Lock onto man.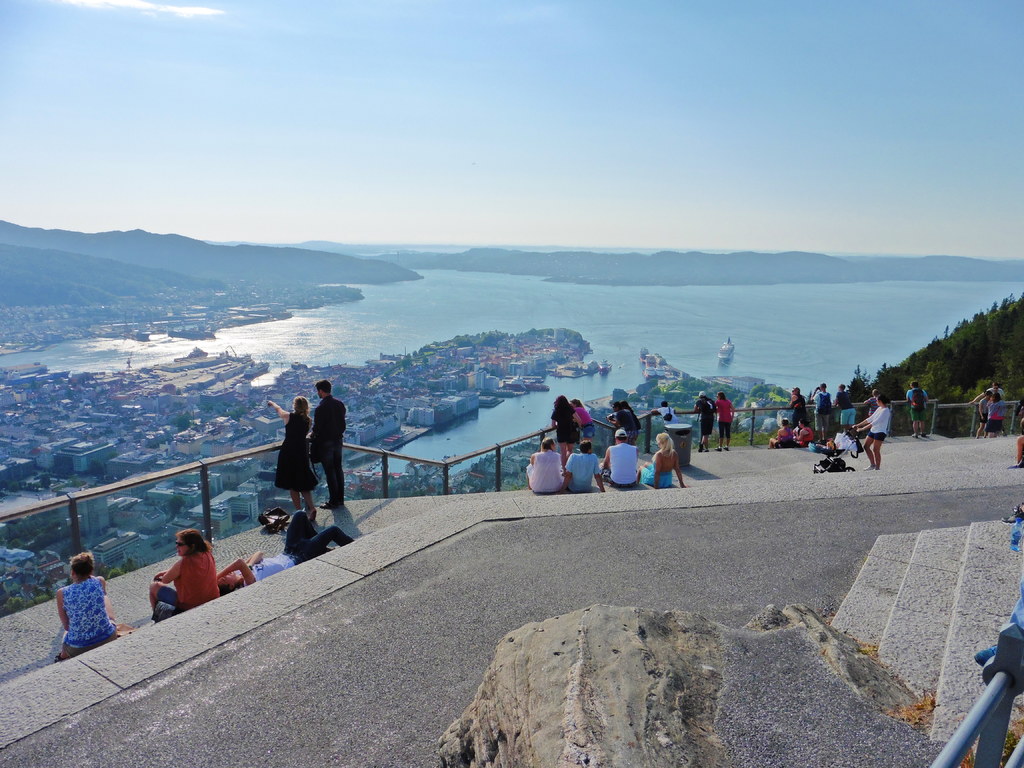
Locked: <bbox>599, 431, 643, 487</bbox>.
